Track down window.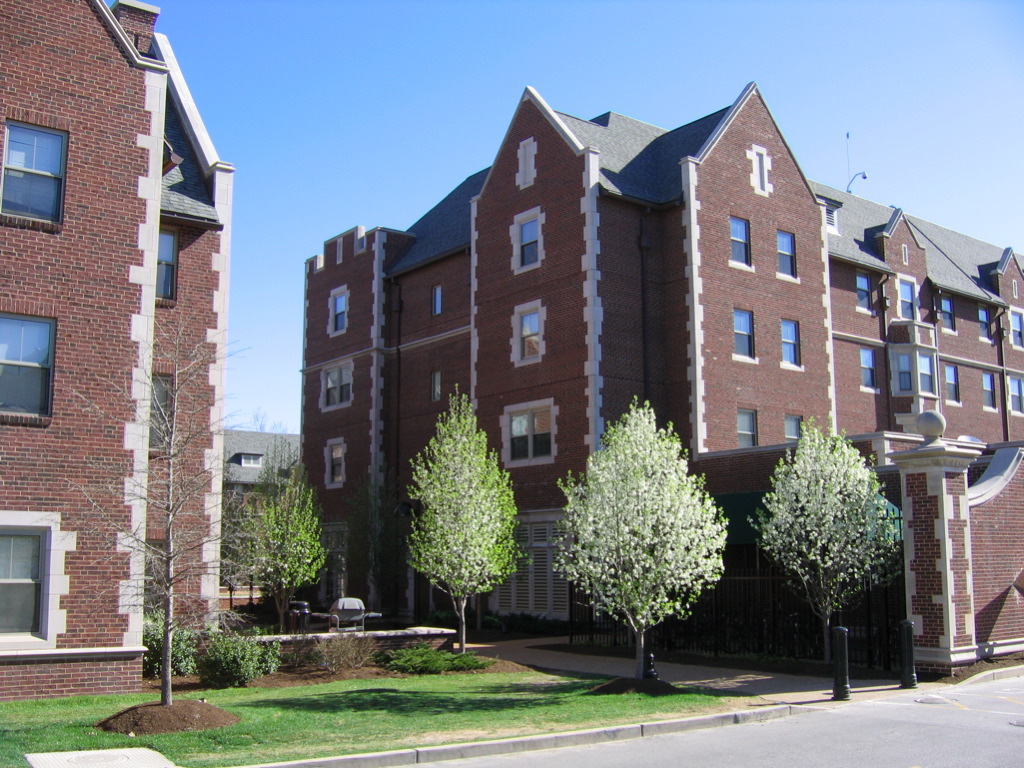
Tracked to (x1=854, y1=346, x2=879, y2=386).
